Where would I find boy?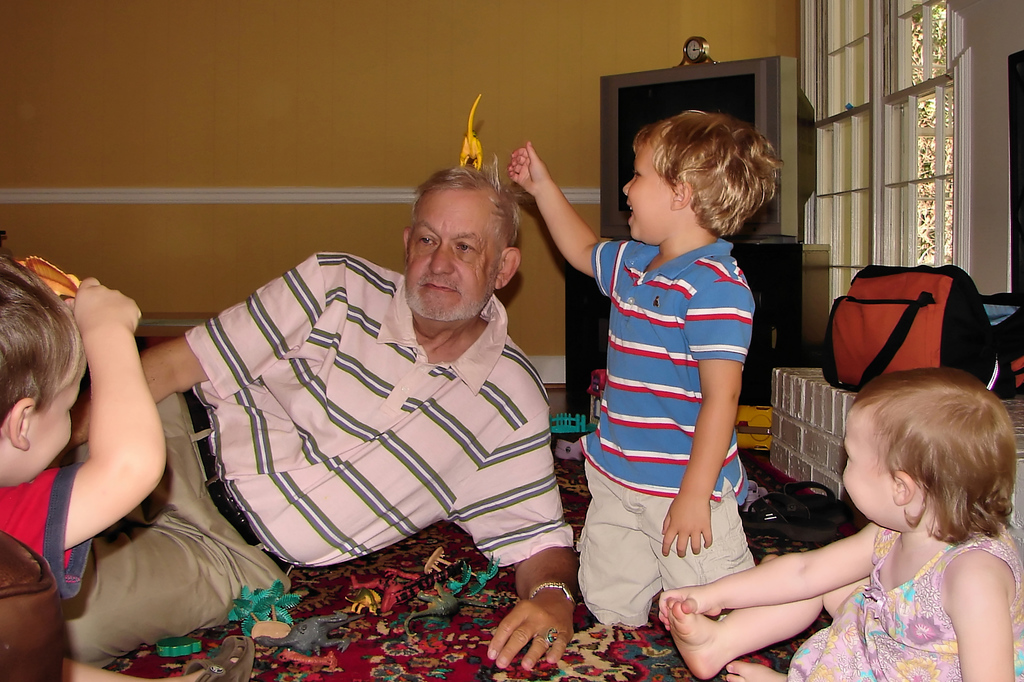
At [left=0, top=249, right=255, bottom=681].
